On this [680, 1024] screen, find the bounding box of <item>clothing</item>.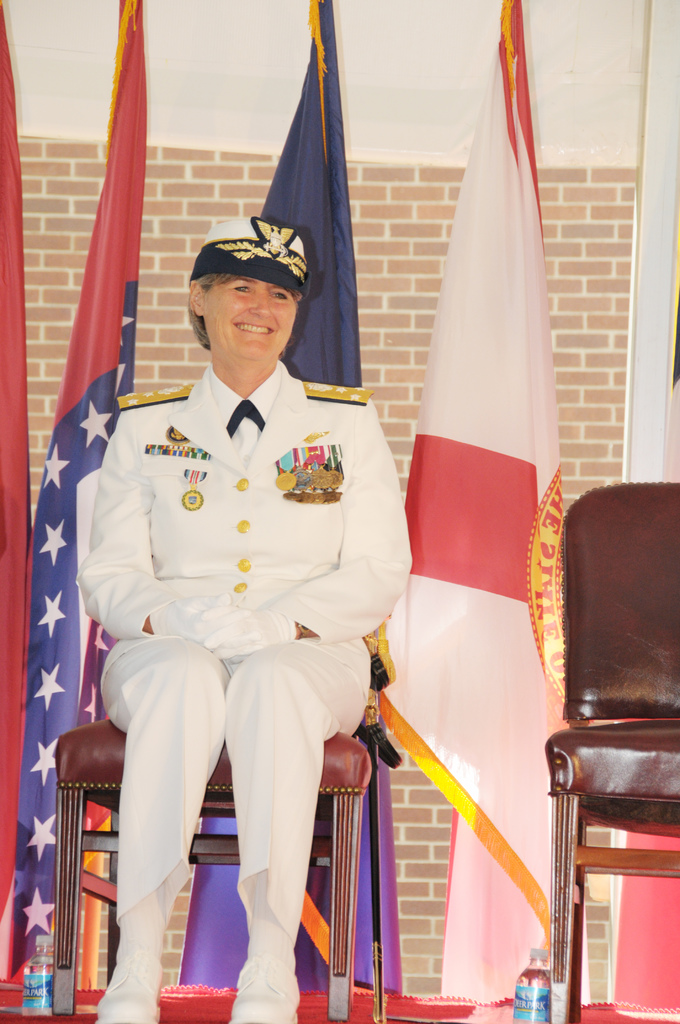
Bounding box: bbox(75, 333, 410, 912).
